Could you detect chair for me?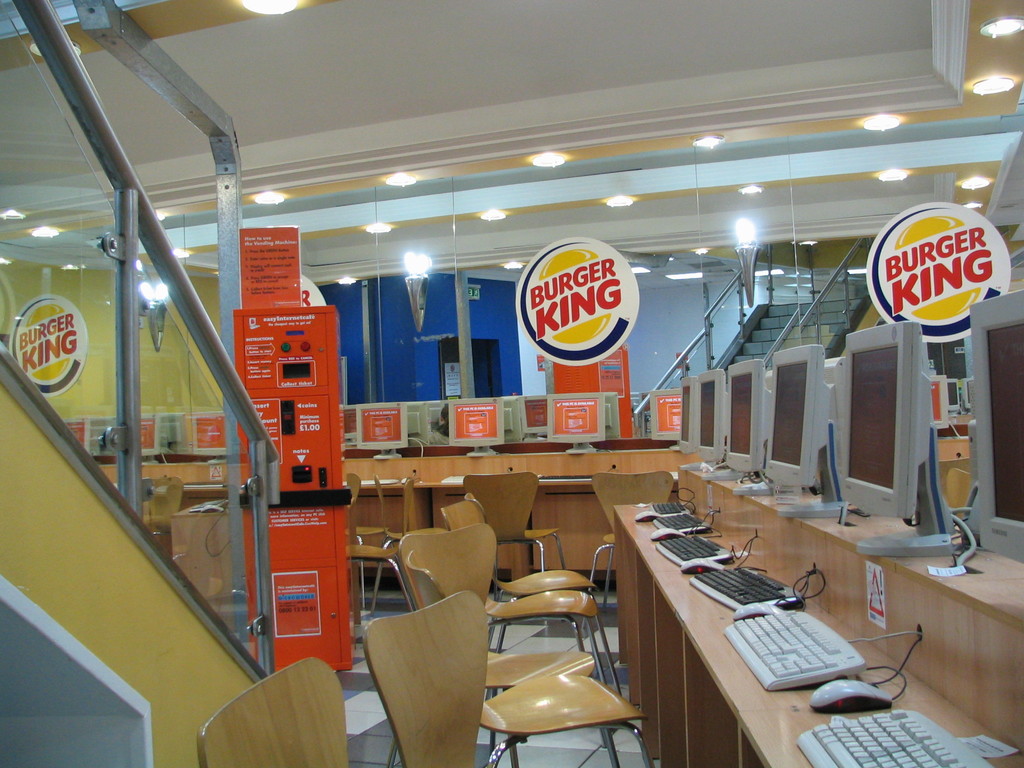
Detection result: left=944, top=464, right=969, bottom=521.
